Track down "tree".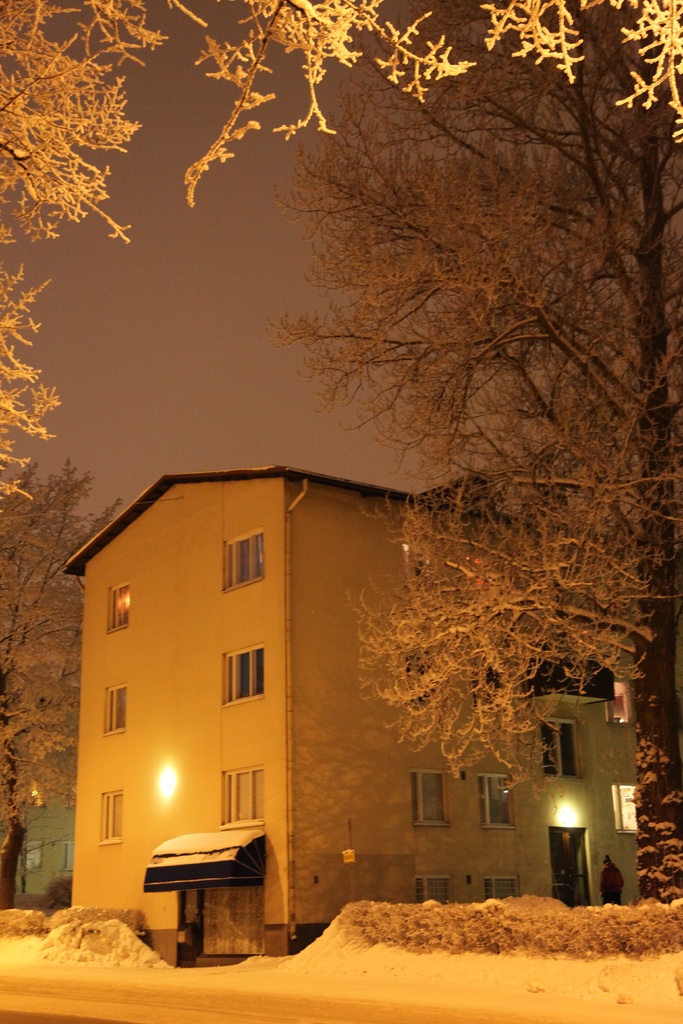
Tracked to (x1=0, y1=0, x2=177, y2=495).
